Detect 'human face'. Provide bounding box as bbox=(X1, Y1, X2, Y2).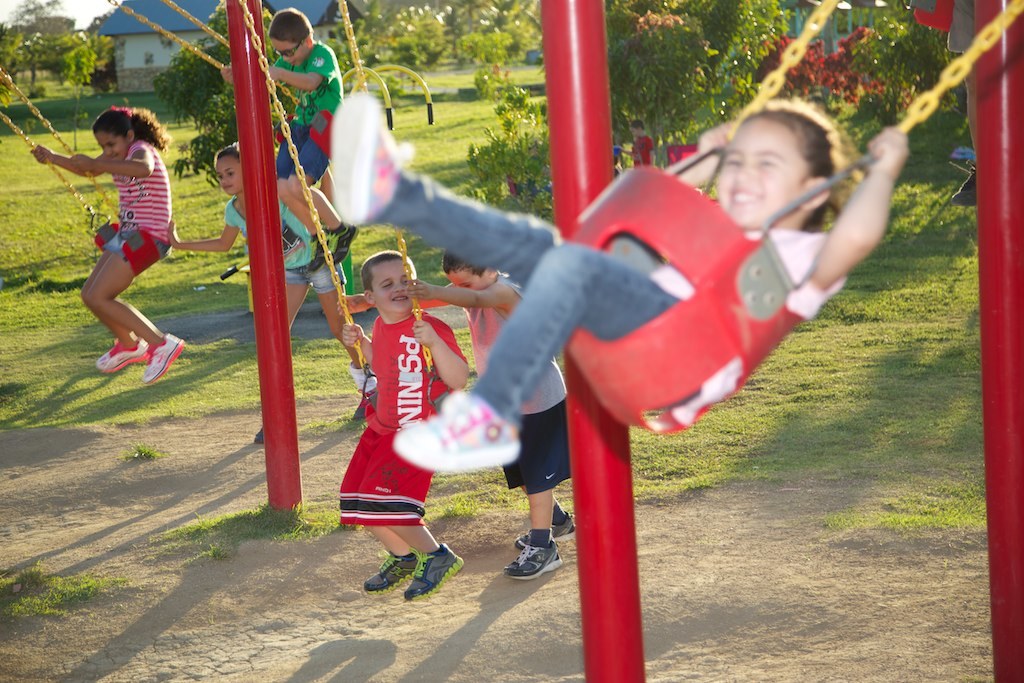
bbox=(630, 129, 640, 139).
